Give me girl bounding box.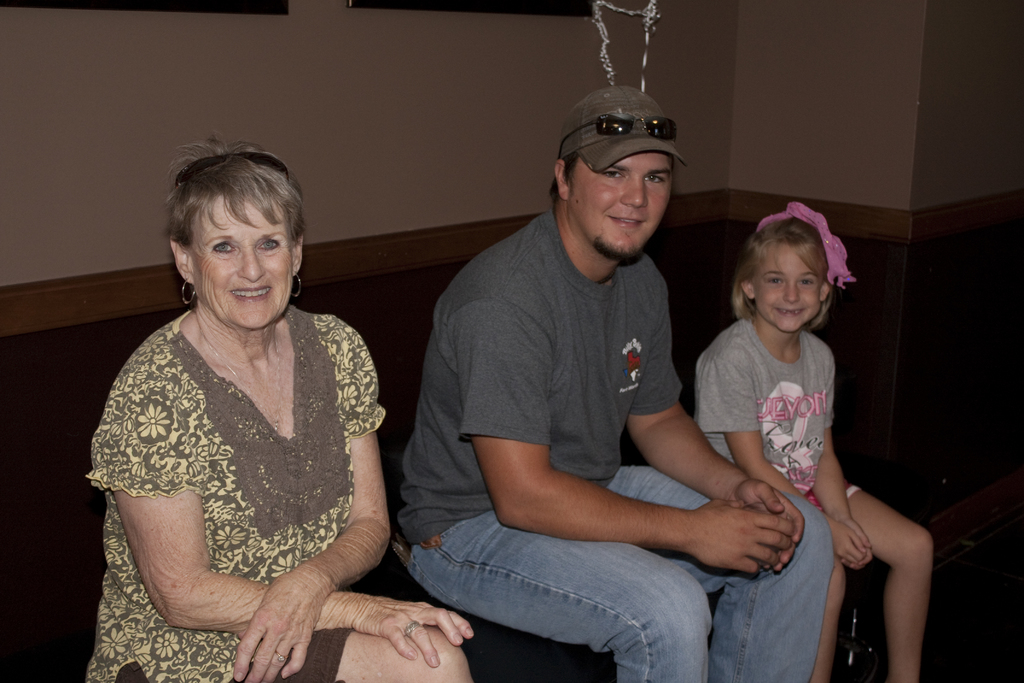
crop(695, 202, 932, 681).
